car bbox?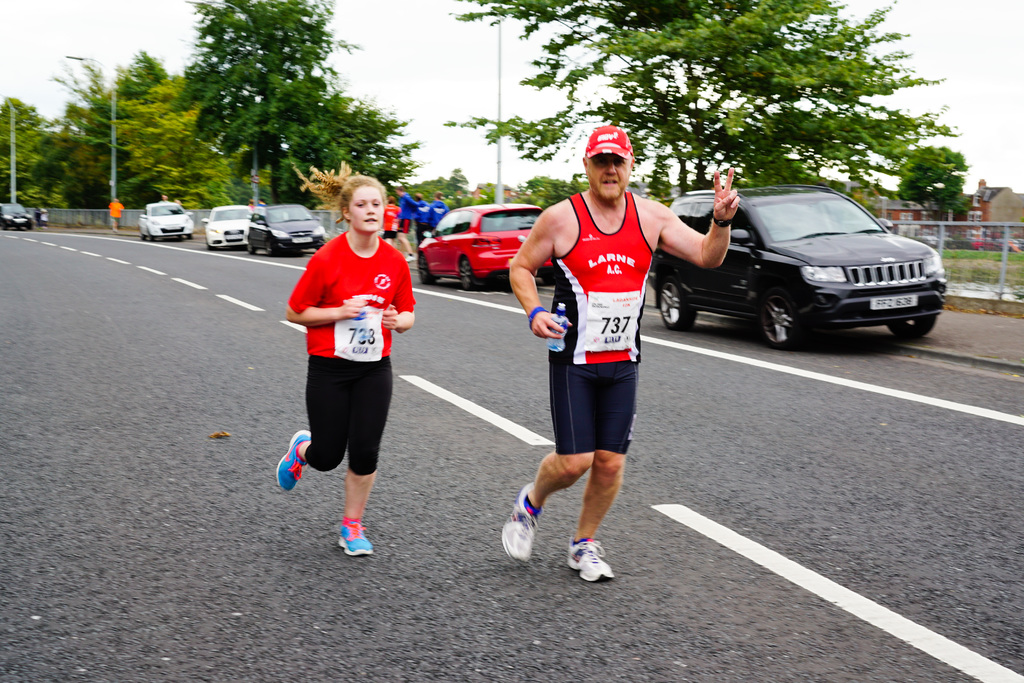
BBox(0, 202, 32, 229)
